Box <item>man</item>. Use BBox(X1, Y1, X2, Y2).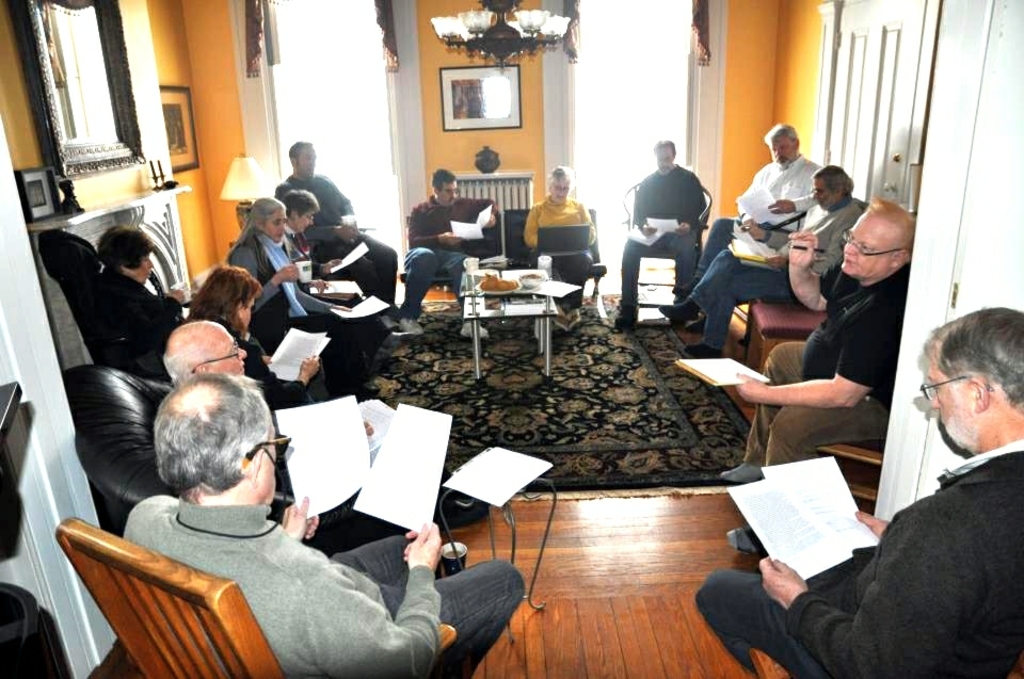
BBox(277, 140, 400, 328).
